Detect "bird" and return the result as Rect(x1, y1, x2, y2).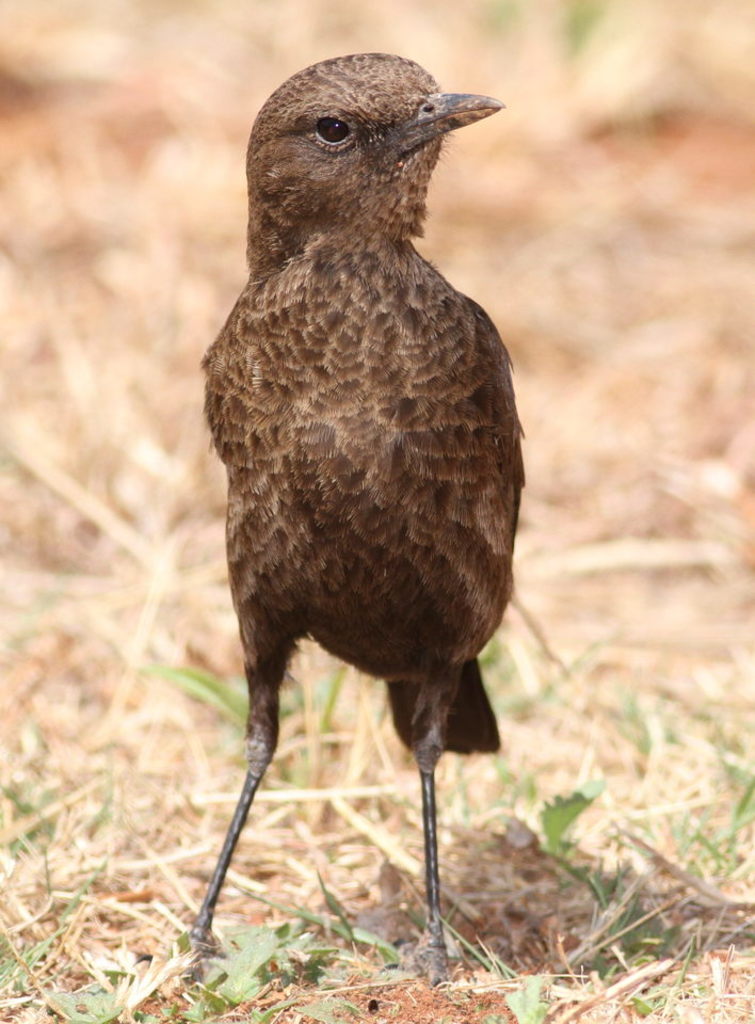
Rect(176, 70, 539, 962).
